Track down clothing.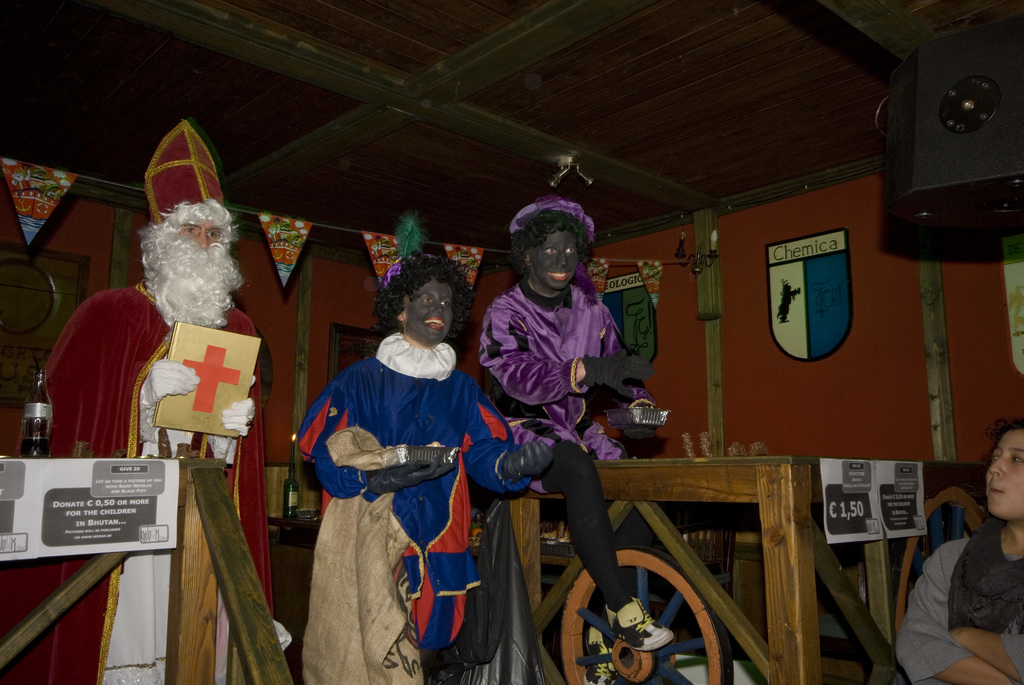
Tracked to {"left": 40, "top": 281, "right": 261, "bottom": 684}.
